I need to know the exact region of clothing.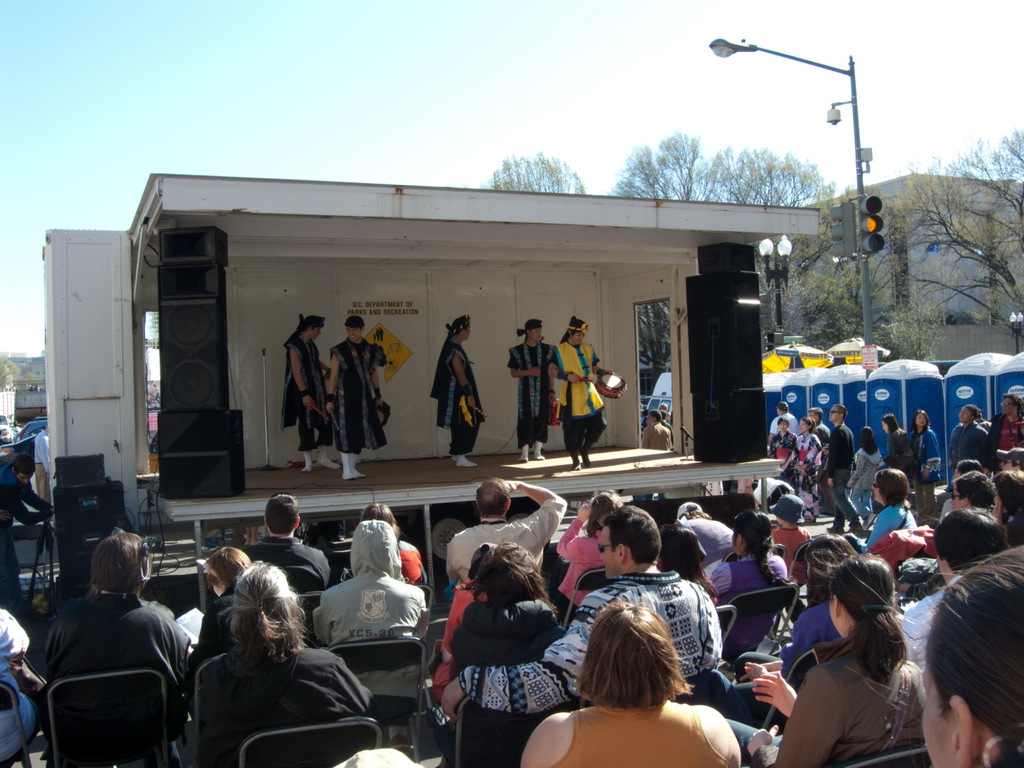
Region: [37,593,192,743].
